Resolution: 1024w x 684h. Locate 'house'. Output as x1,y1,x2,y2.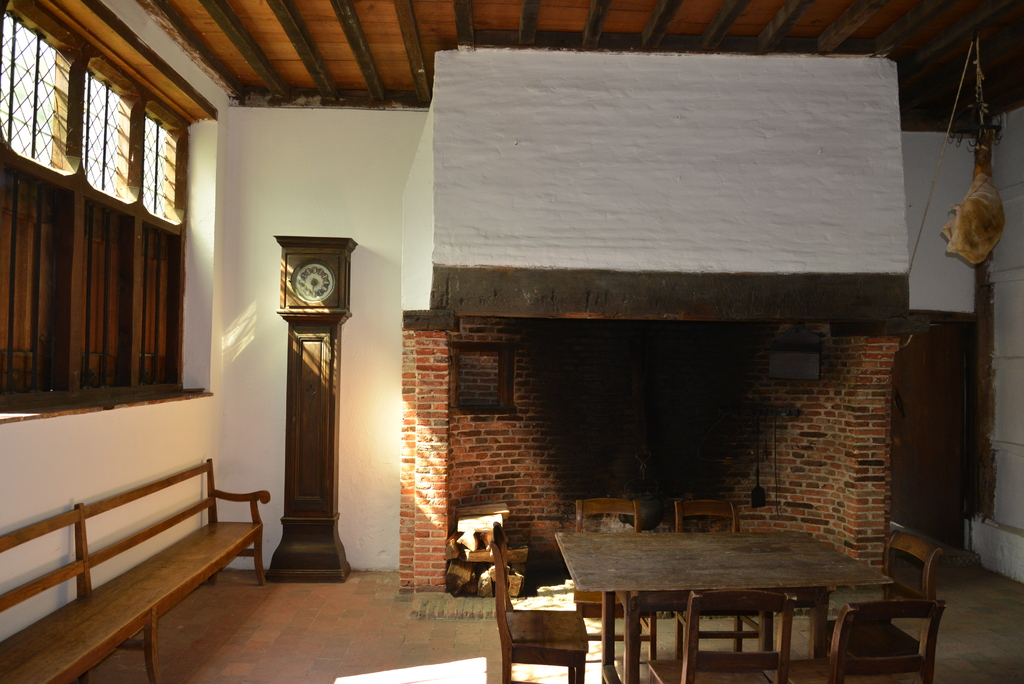
106,0,1023,683.
